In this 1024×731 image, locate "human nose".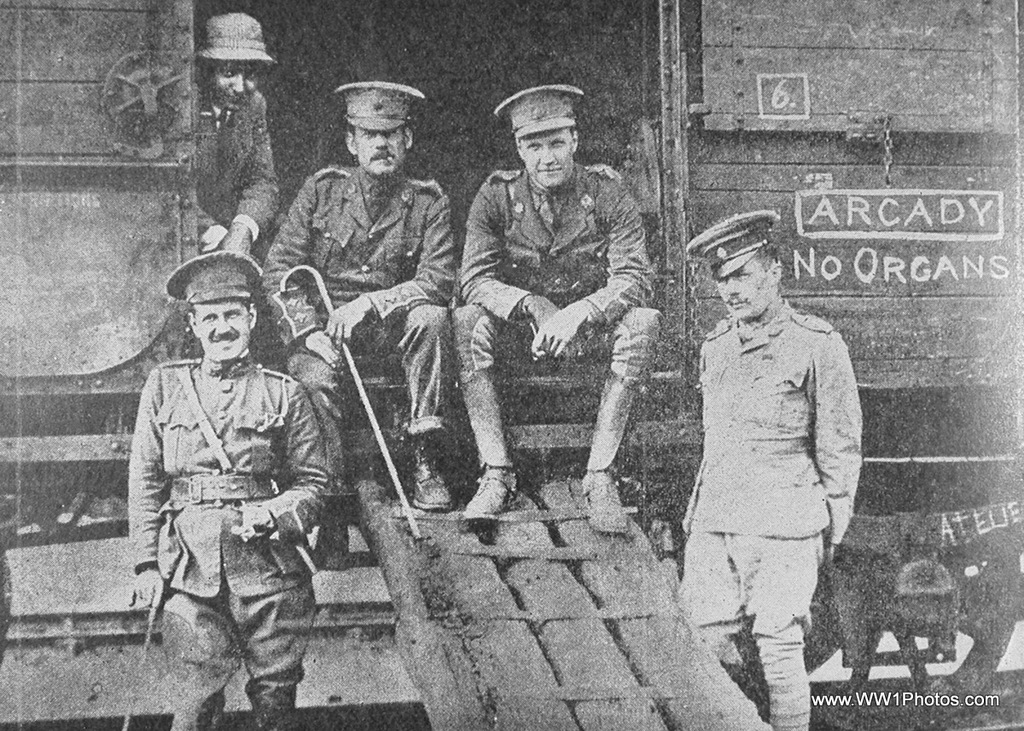
Bounding box: <region>723, 270, 739, 298</region>.
